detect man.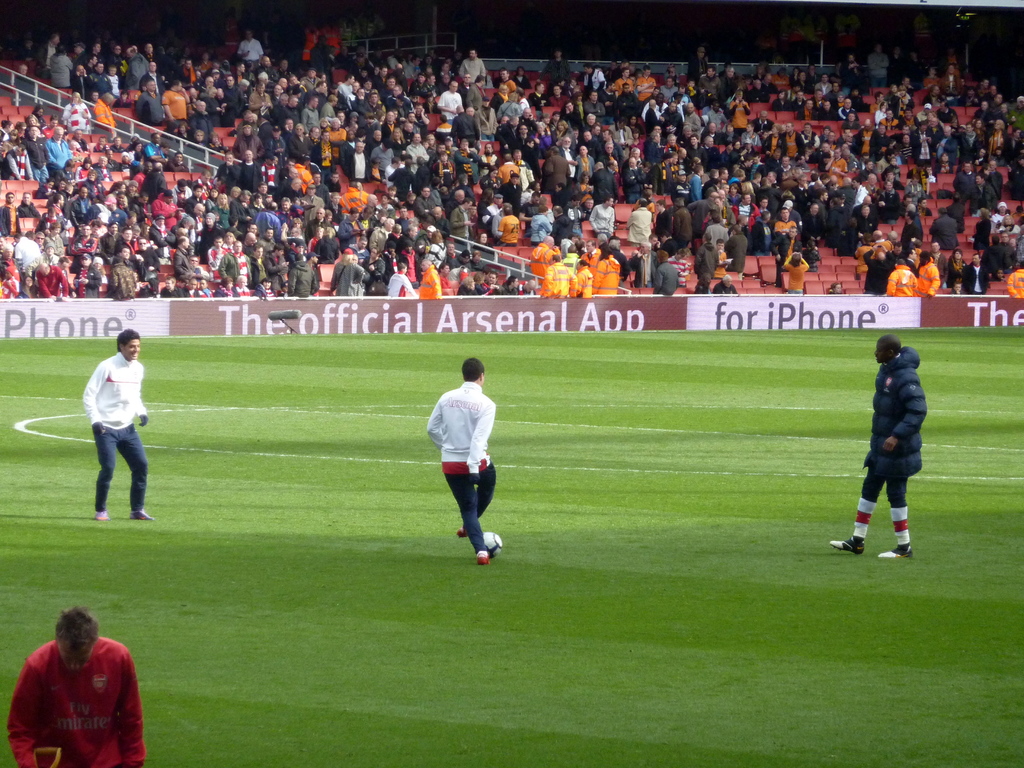
Detected at 833/333/924/557.
